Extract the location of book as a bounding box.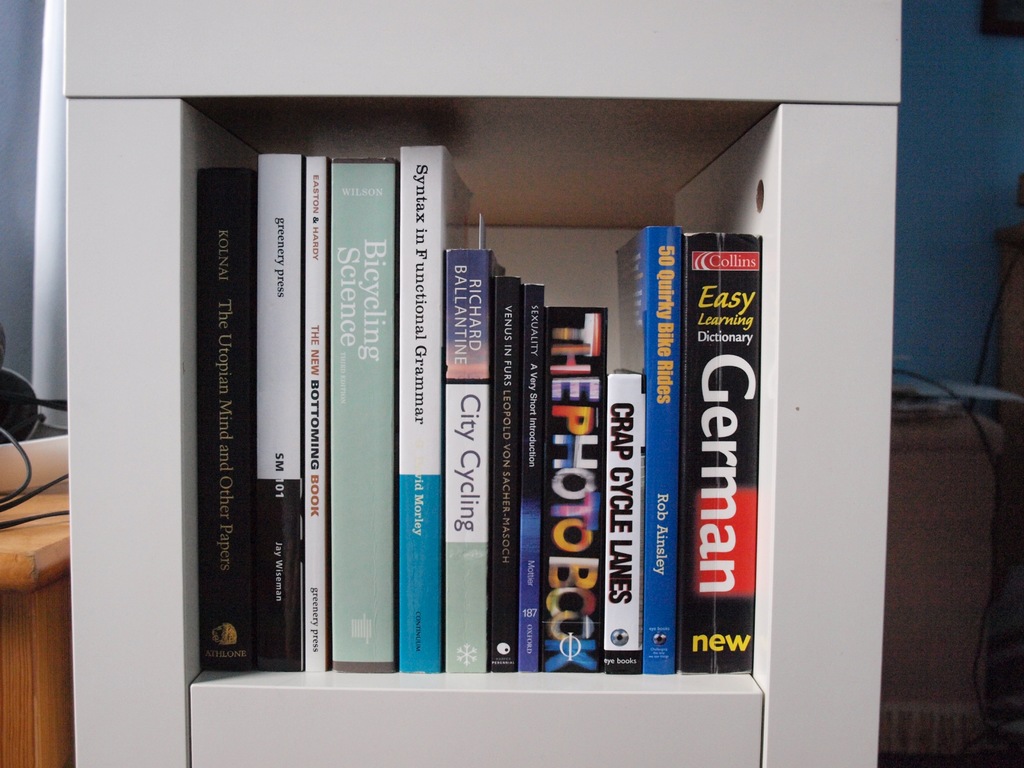
crop(613, 222, 682, 675).
